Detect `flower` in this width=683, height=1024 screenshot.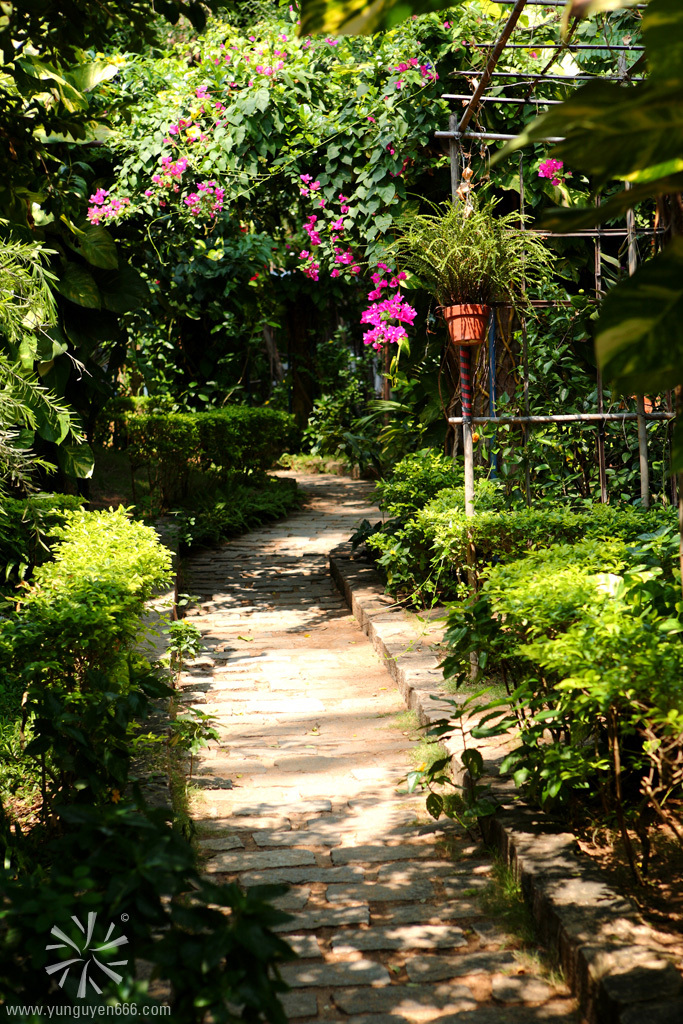
Detection: x1=41, y1=910, x2=118, y2=995.
